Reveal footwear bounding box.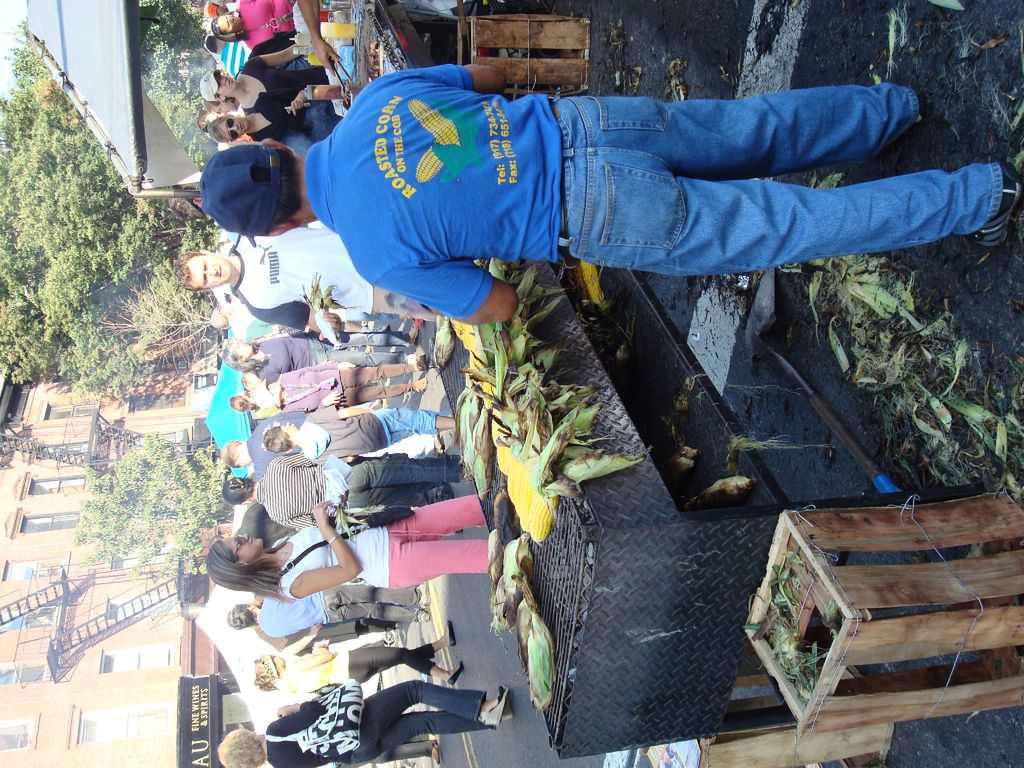
Revealed: bbox=[964, 164, 1021, 253].
